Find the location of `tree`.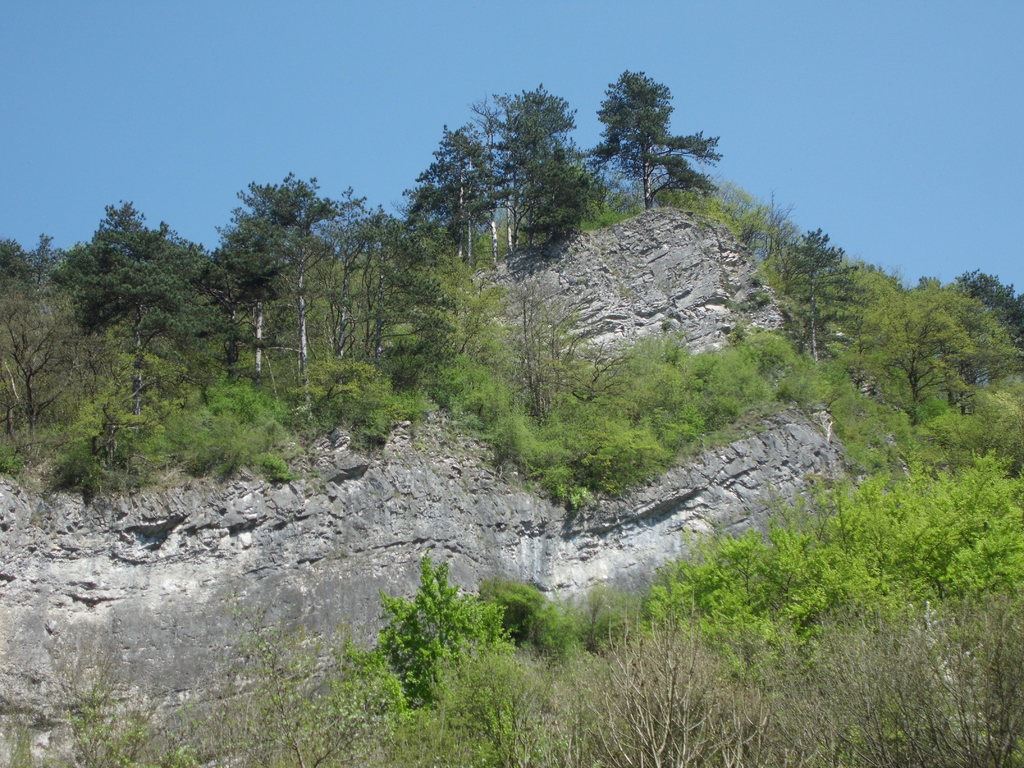
Location: 587/51/704/208.
